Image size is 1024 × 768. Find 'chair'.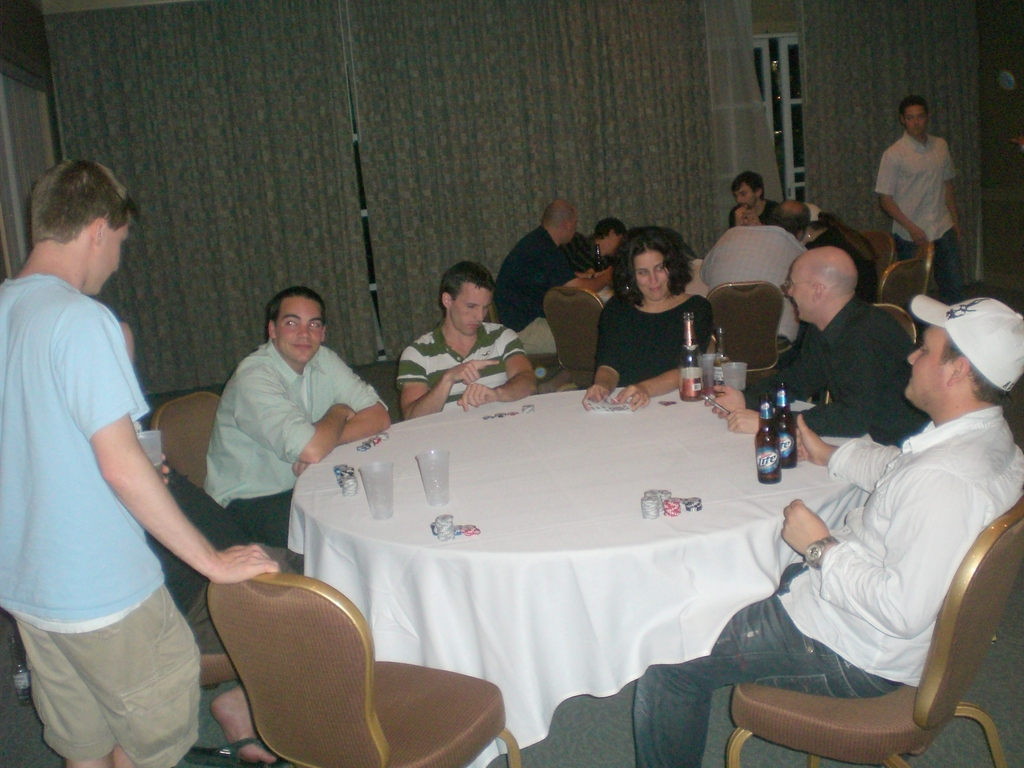
[542, 283, 603, 397].
